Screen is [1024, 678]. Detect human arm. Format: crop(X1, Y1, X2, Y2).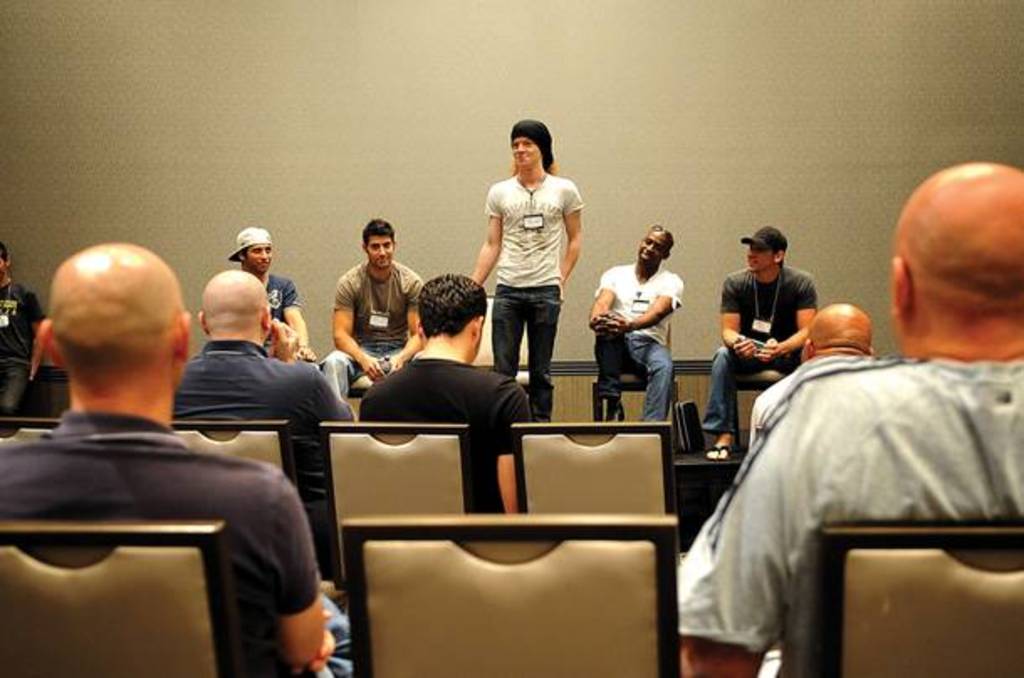
crop(755, 277, 819, 359).
